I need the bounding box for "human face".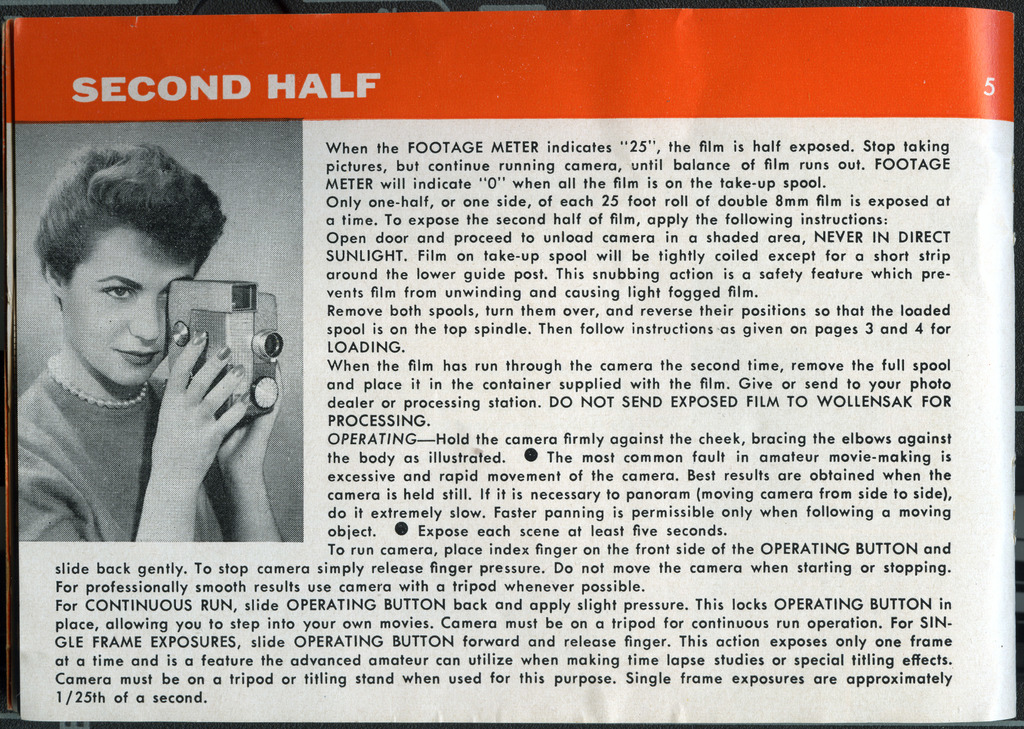
Here it is: box=[65, 230, 204, 384].
